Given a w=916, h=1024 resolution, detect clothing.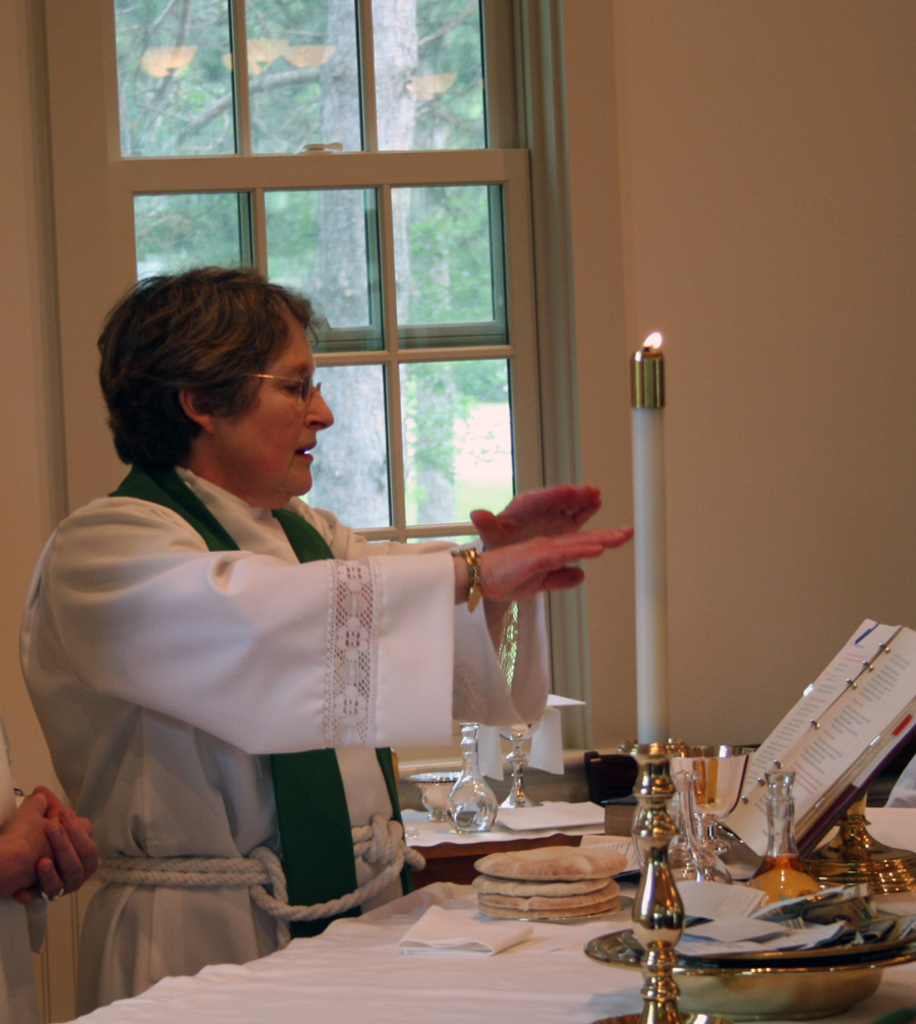
[12,456,551,1015].
